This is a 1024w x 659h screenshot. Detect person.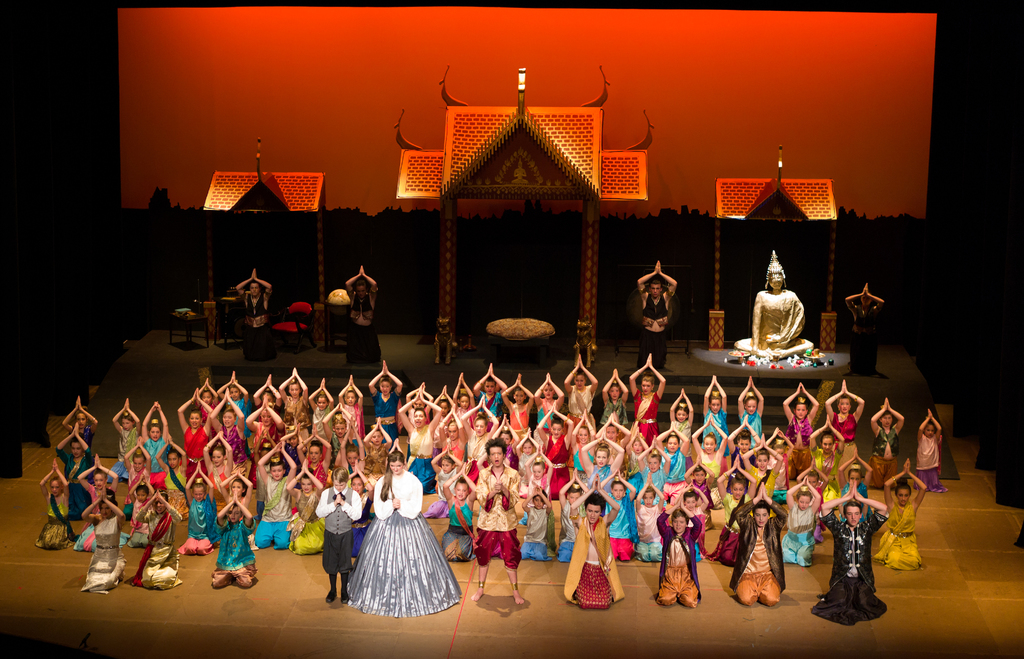
BBox(884, 459, 928, 571).
